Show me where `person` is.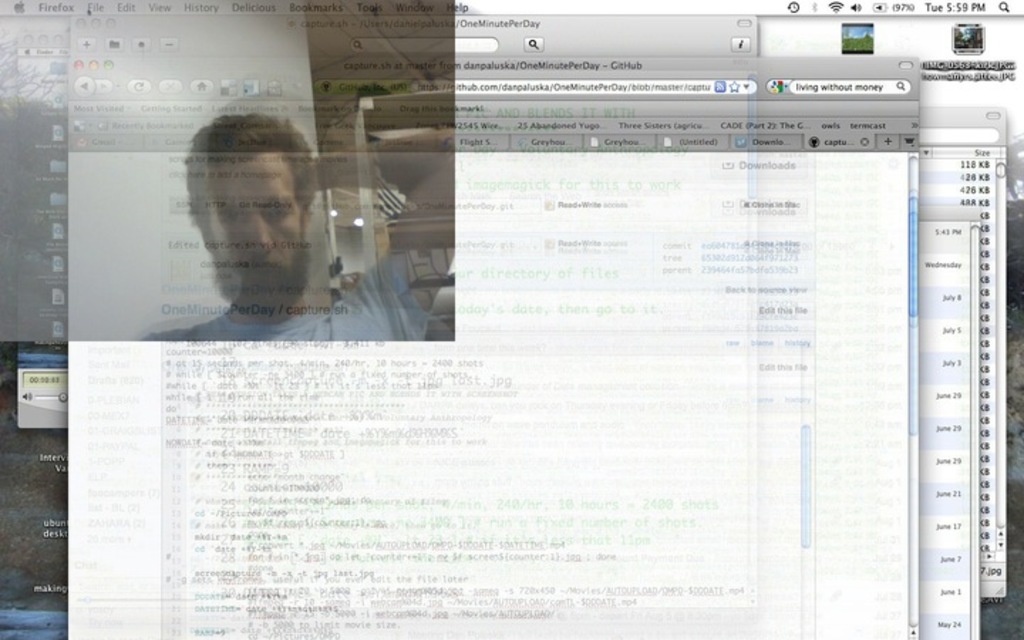
`person` is at {"left": 169, "top": 114, "right": 410, "bottom": 357}.
